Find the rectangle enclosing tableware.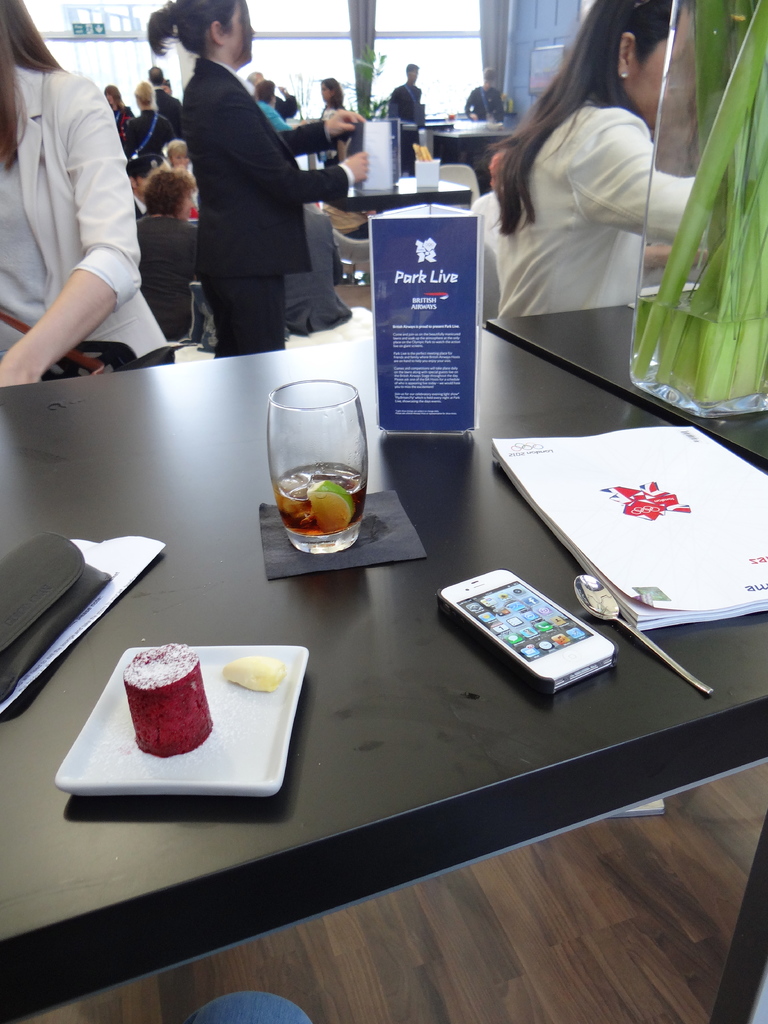
<region>565, 574, 723, 714</region>.
